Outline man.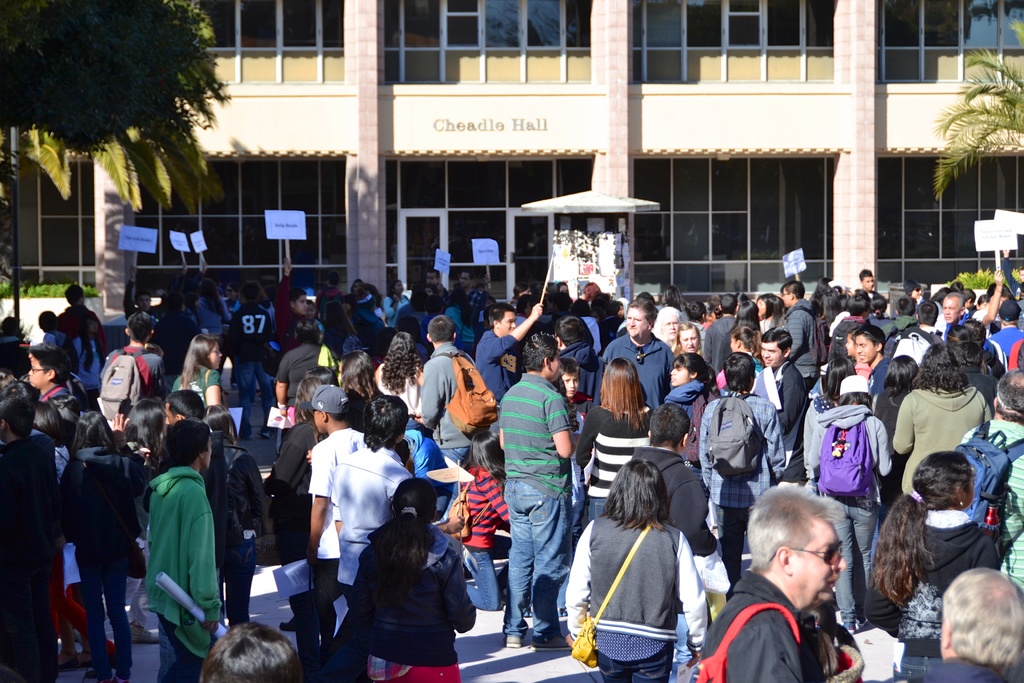
Outline: rect(756, 339, 814, 466).
